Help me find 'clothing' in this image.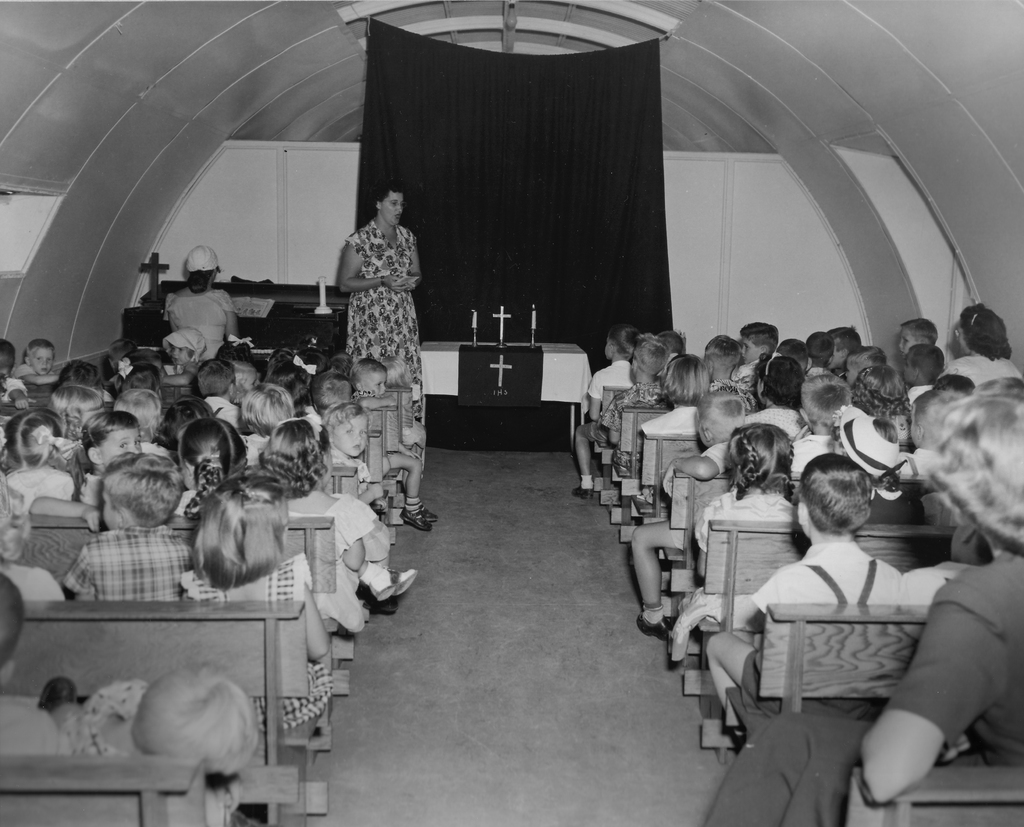
Found it: Rect(741, 360, 760, 376).
